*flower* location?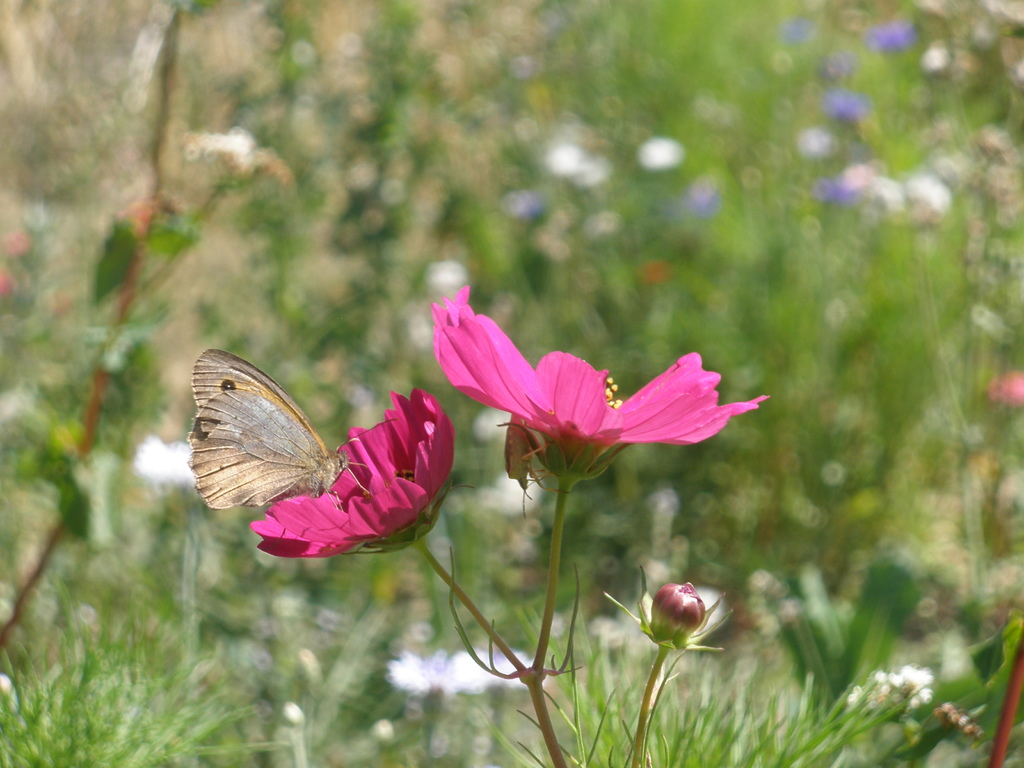
<box>255,383,465,553</box>
